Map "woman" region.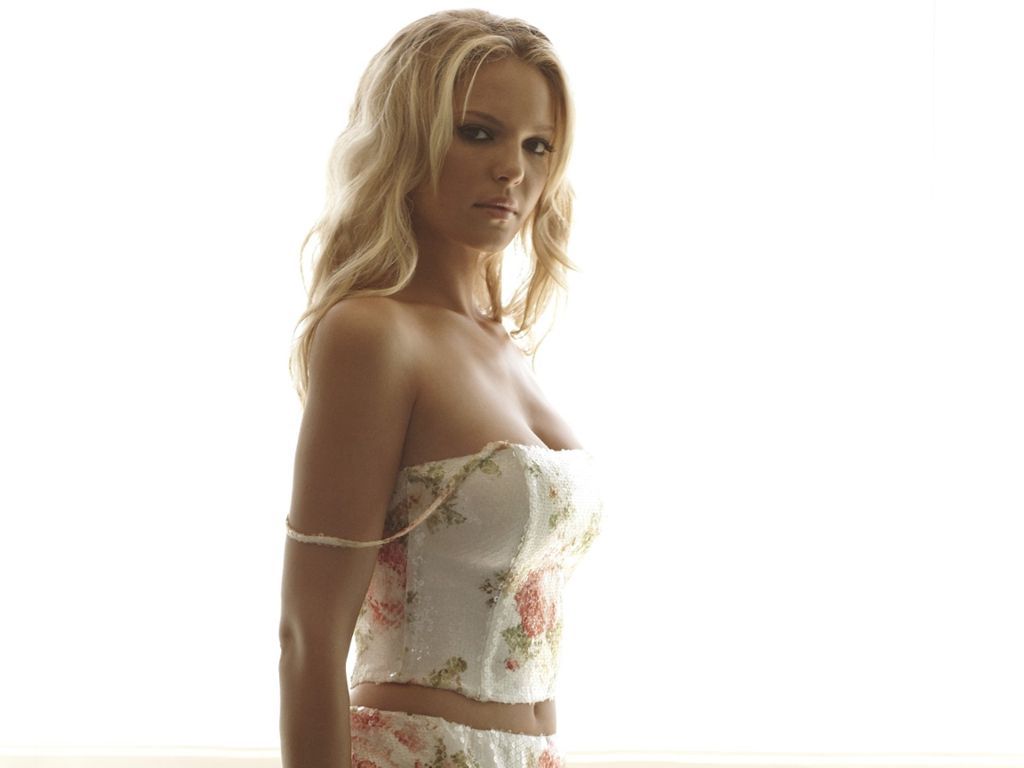
Mapped to {"left": 254, "top": 0, "right": 623, "bottom": 767}.
